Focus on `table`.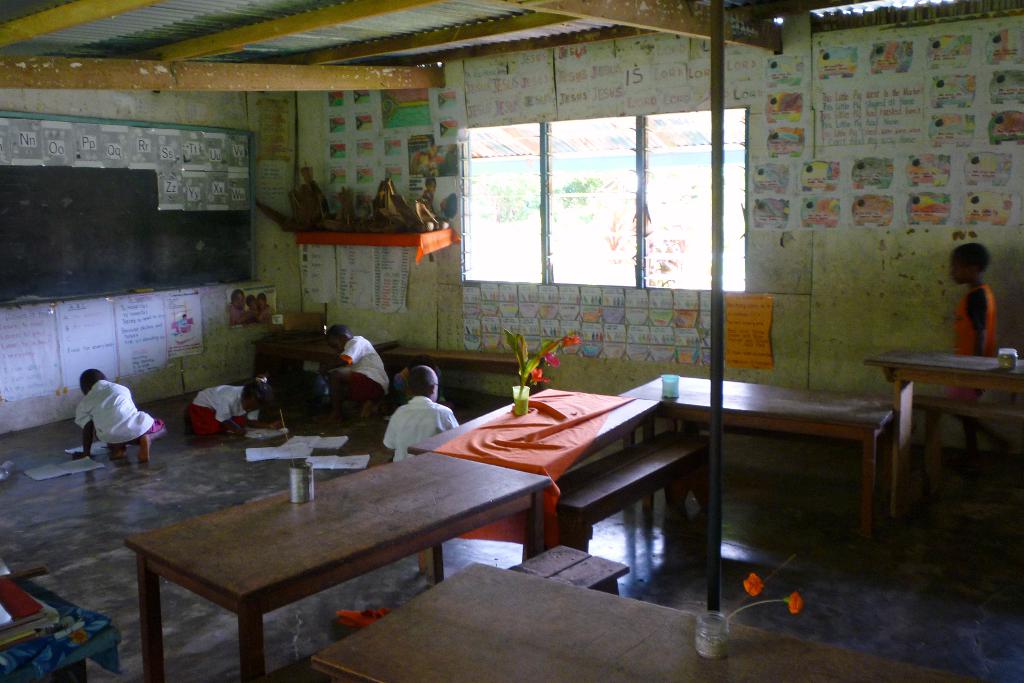
Focused at [left=124, top=447, right=551, bottom=680].
